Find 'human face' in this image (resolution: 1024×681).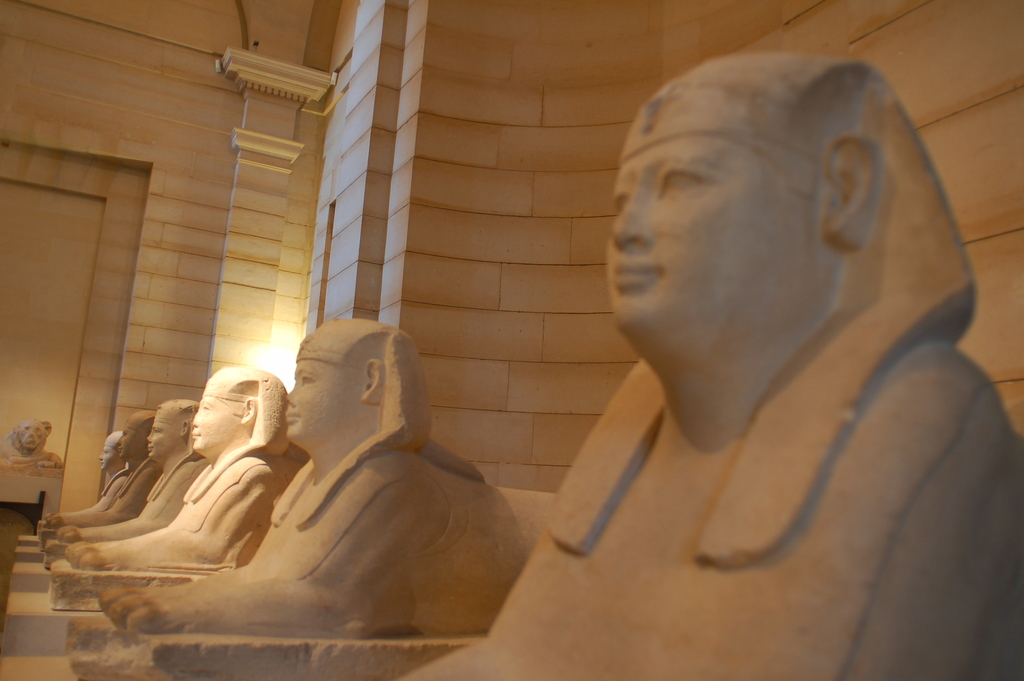
<region>191, 397, 246, 452</region>.
